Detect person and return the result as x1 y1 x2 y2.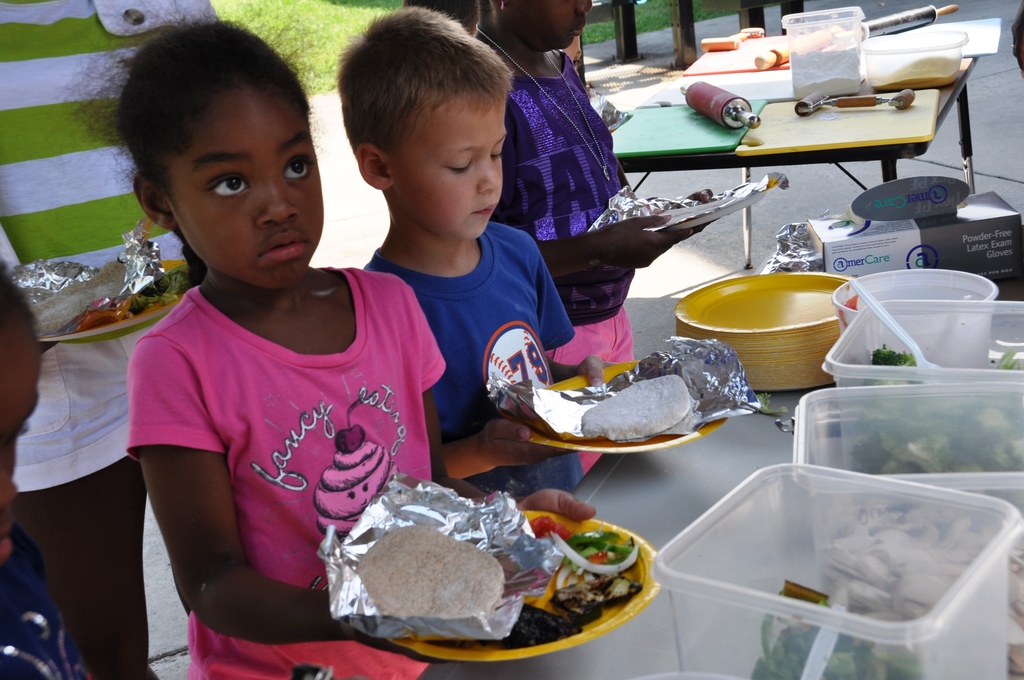
0 259 90 679.
